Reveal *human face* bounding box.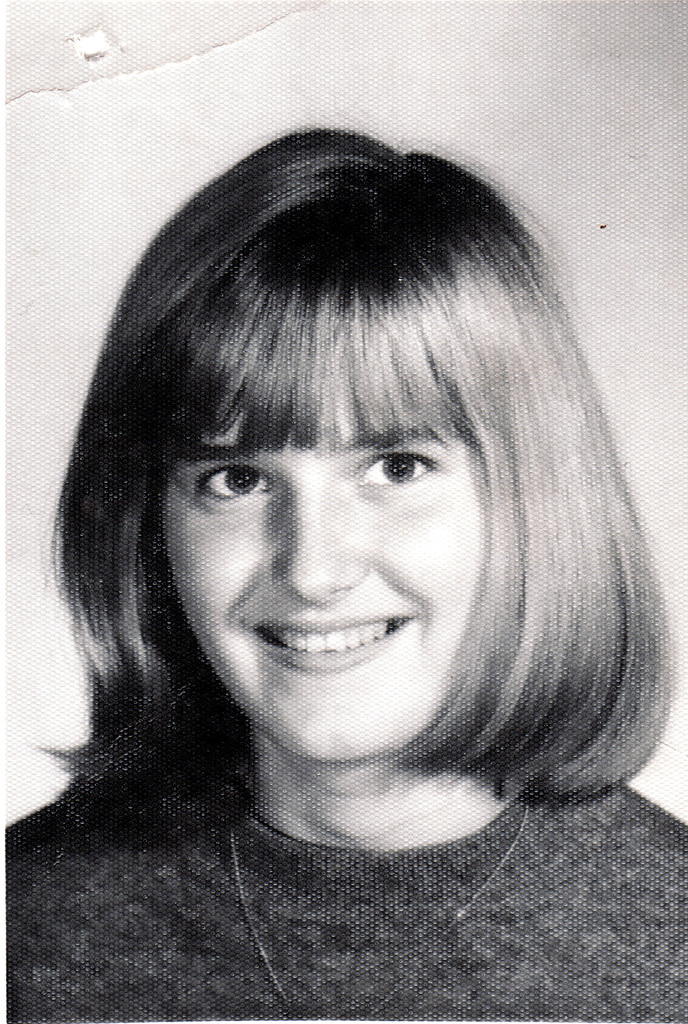
Revealed: [left=165, top=409, right=490, bottom=762].
